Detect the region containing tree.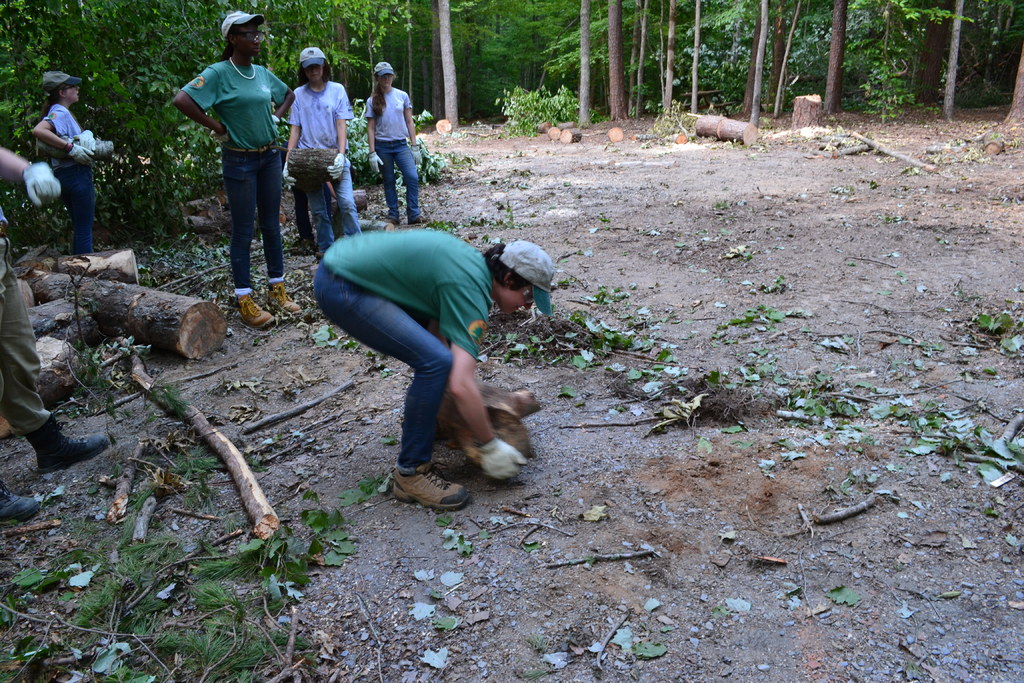
l=438, t=0, r=460, b=126.
